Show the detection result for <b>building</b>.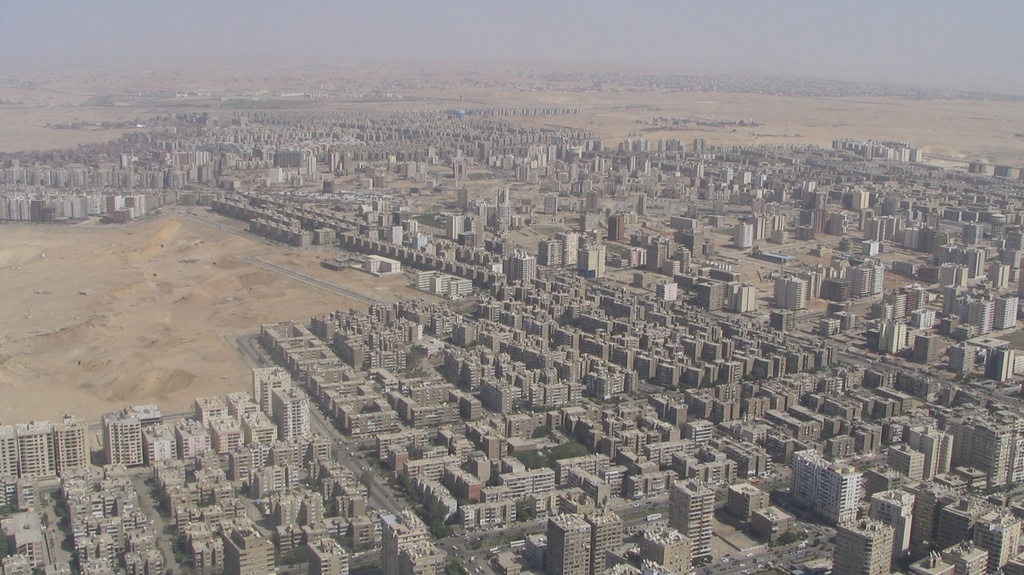
bbox=(283, 520, 376, 563).
